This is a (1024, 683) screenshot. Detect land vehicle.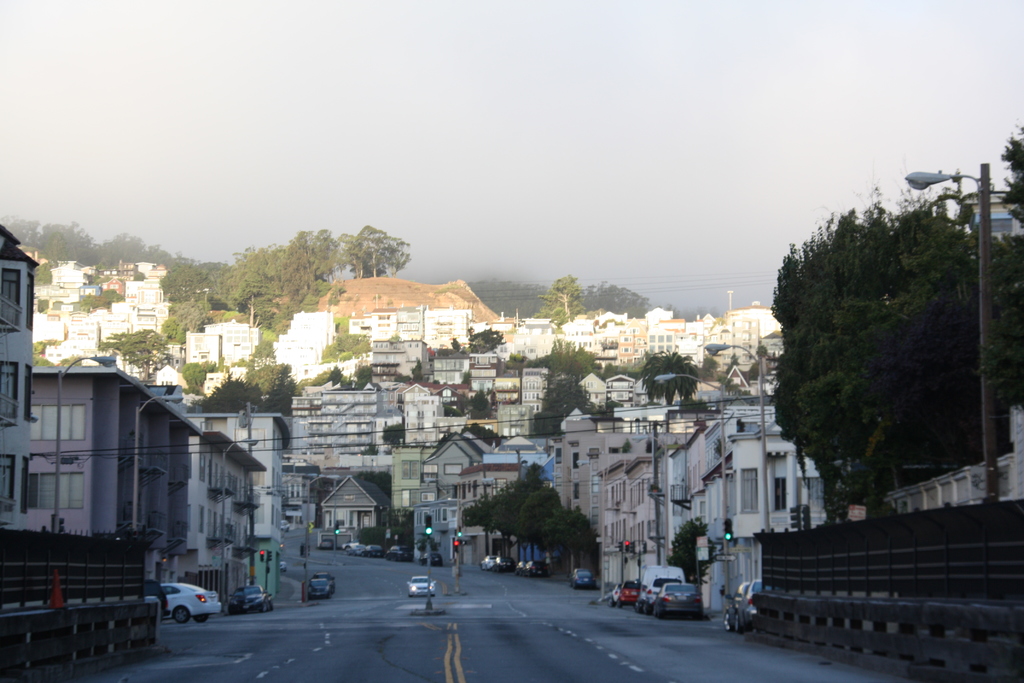
[x1=228, y1=582, x2=269, y2=614].
